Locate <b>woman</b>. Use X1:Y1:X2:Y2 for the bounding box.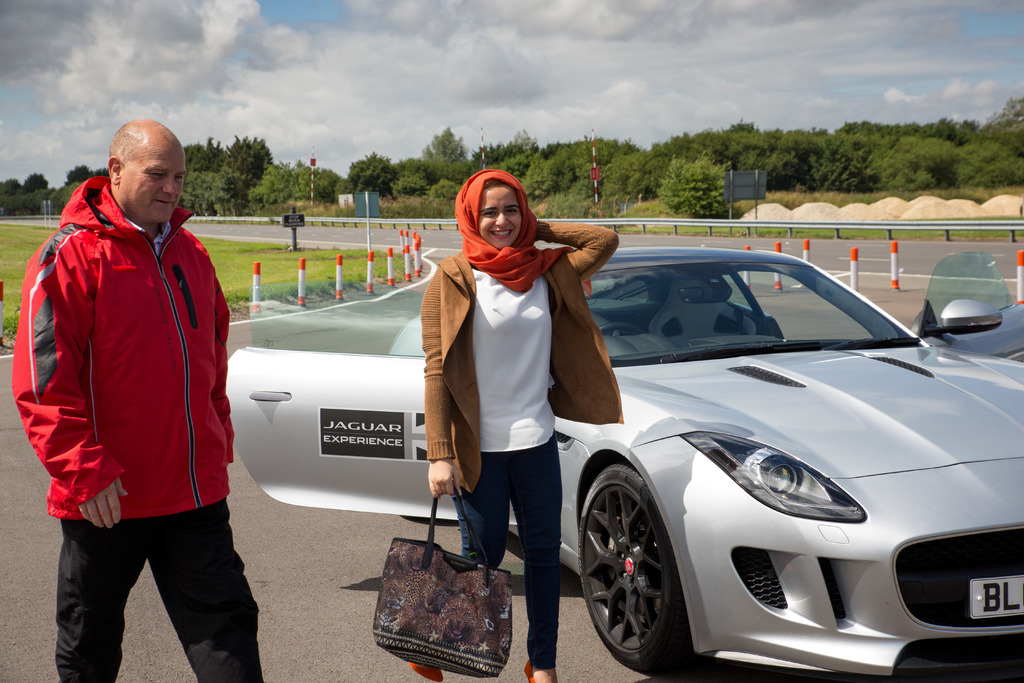
420:166:629:682.
